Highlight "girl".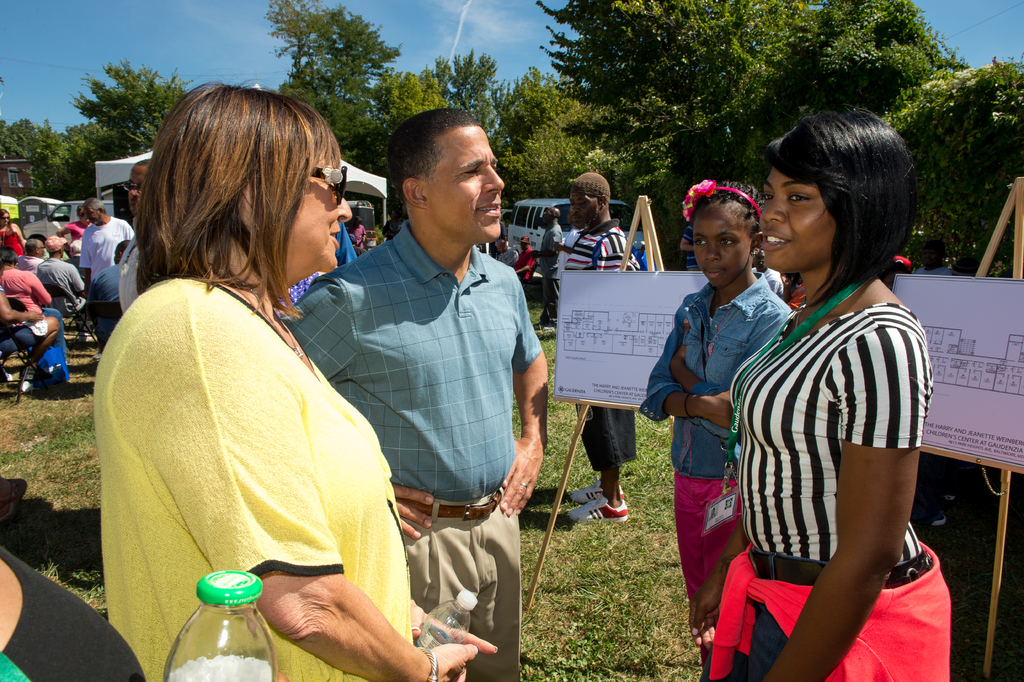
Highlighted region: 632,182,794,681.
